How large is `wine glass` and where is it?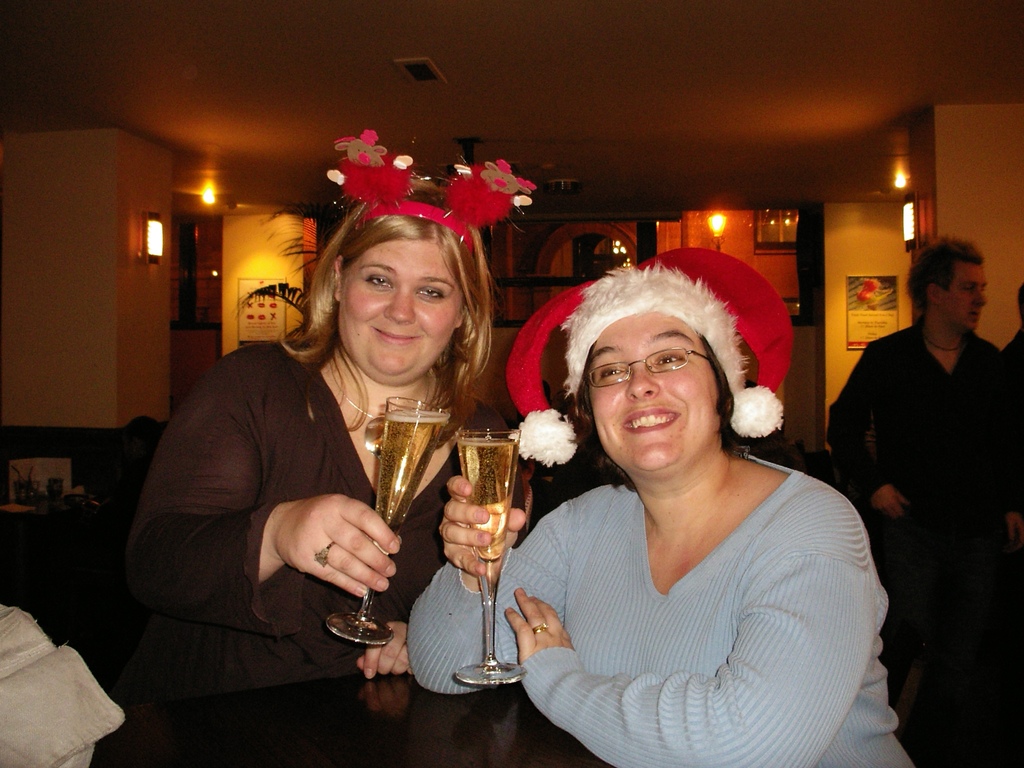
Bounding box: 328/397/452/642.
